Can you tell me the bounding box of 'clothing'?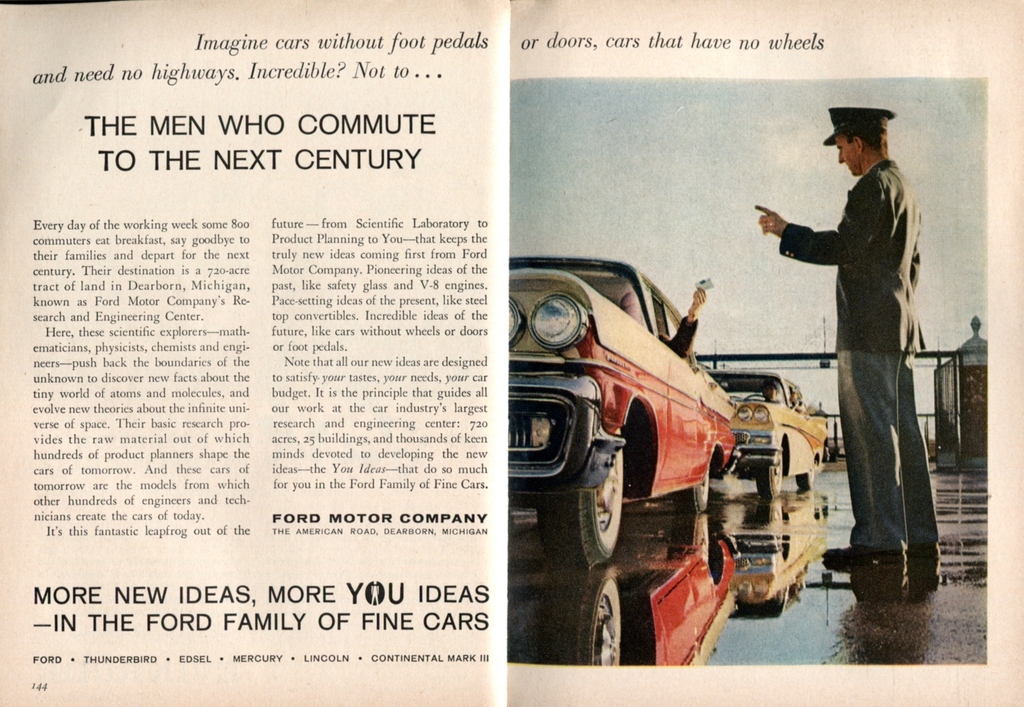
658,312,700,358.
